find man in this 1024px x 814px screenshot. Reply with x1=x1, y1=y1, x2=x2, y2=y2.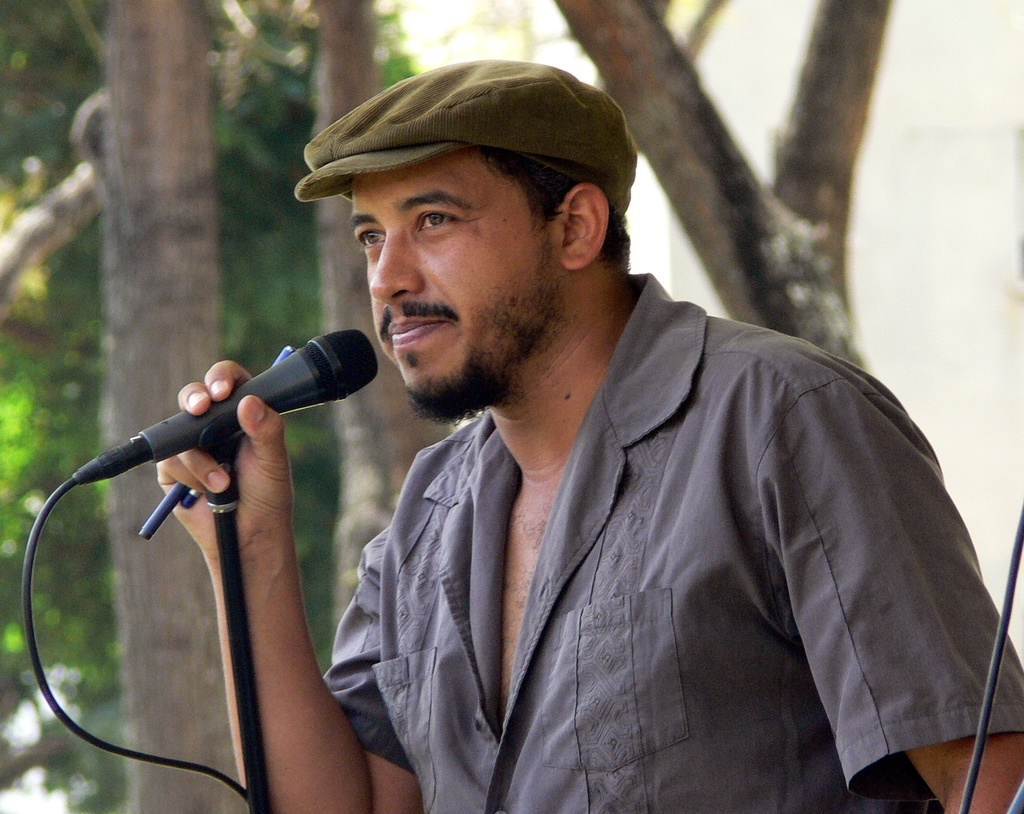
x1=156, y1=60, x2=1023, y2=813.
